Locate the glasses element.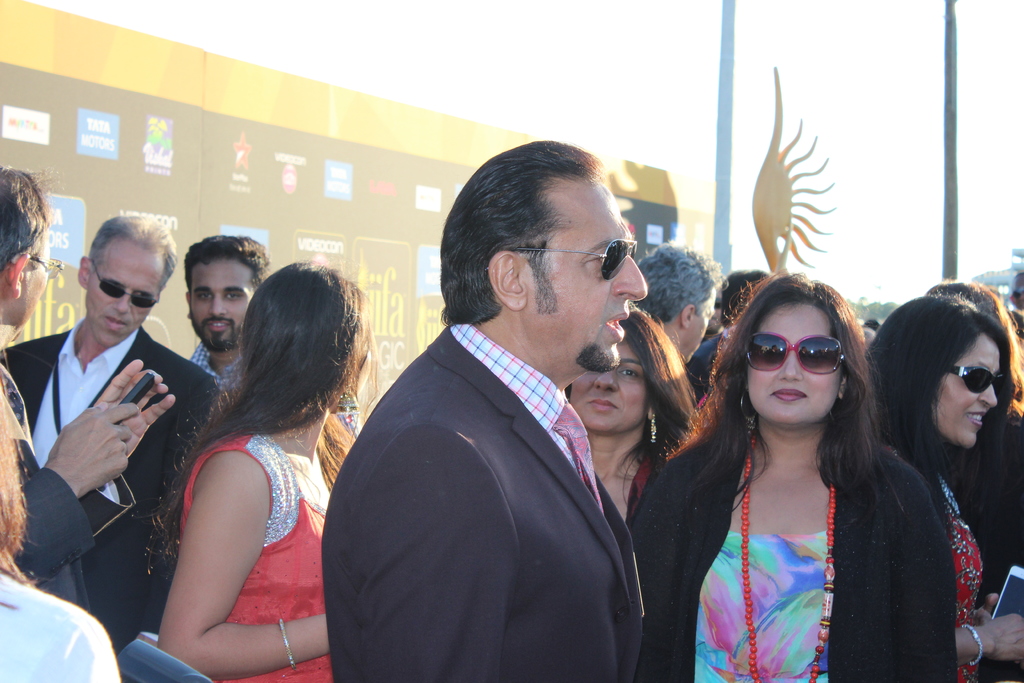
Element bbox: bbox(92, 265, 161, 309).
